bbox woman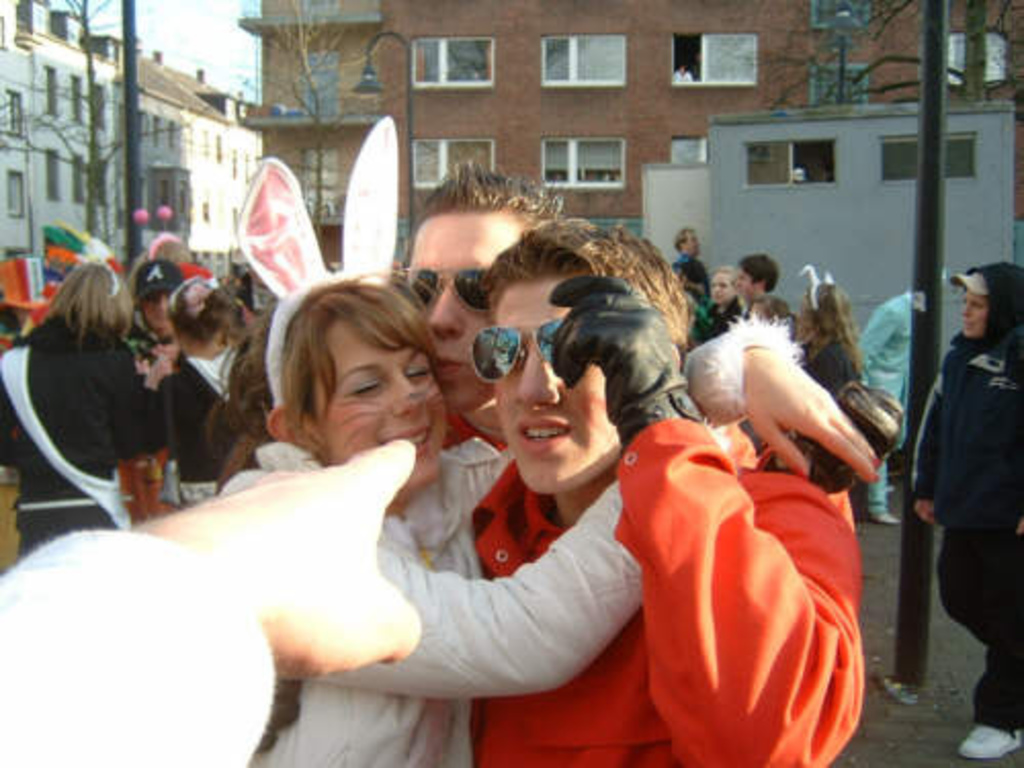
x1=909, y1=254, x2=1022, y2=762
